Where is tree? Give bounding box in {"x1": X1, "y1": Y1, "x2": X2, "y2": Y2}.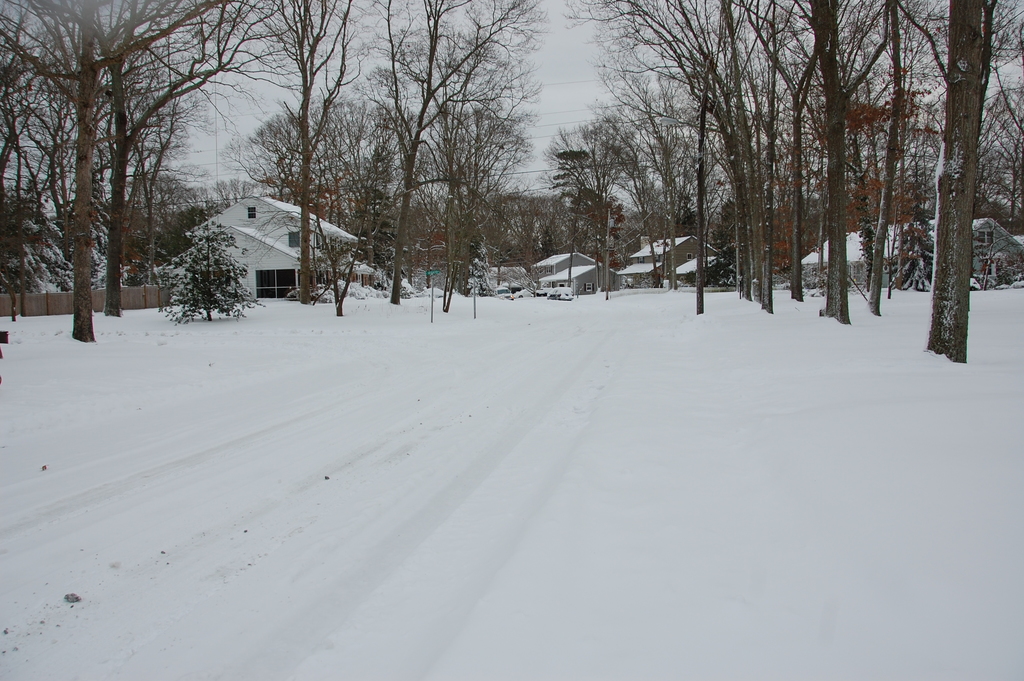
{"x1": 0, "y1": 184, "x2": 50, "y2": 298}.
